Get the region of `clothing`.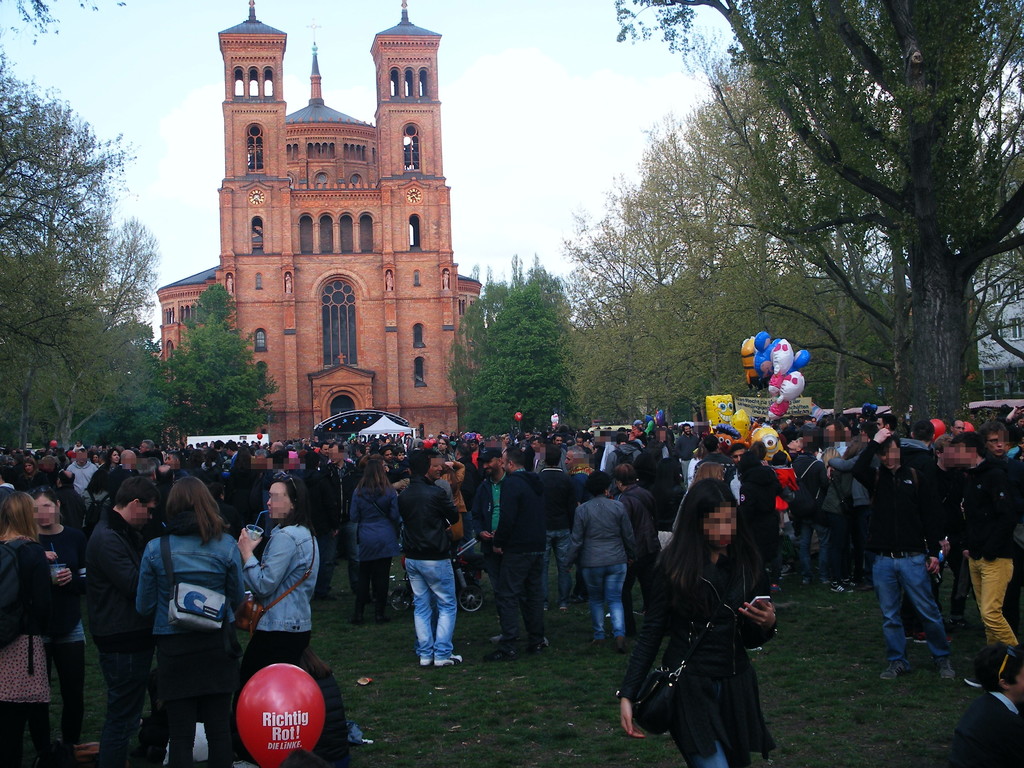
[396,468,460,657].
